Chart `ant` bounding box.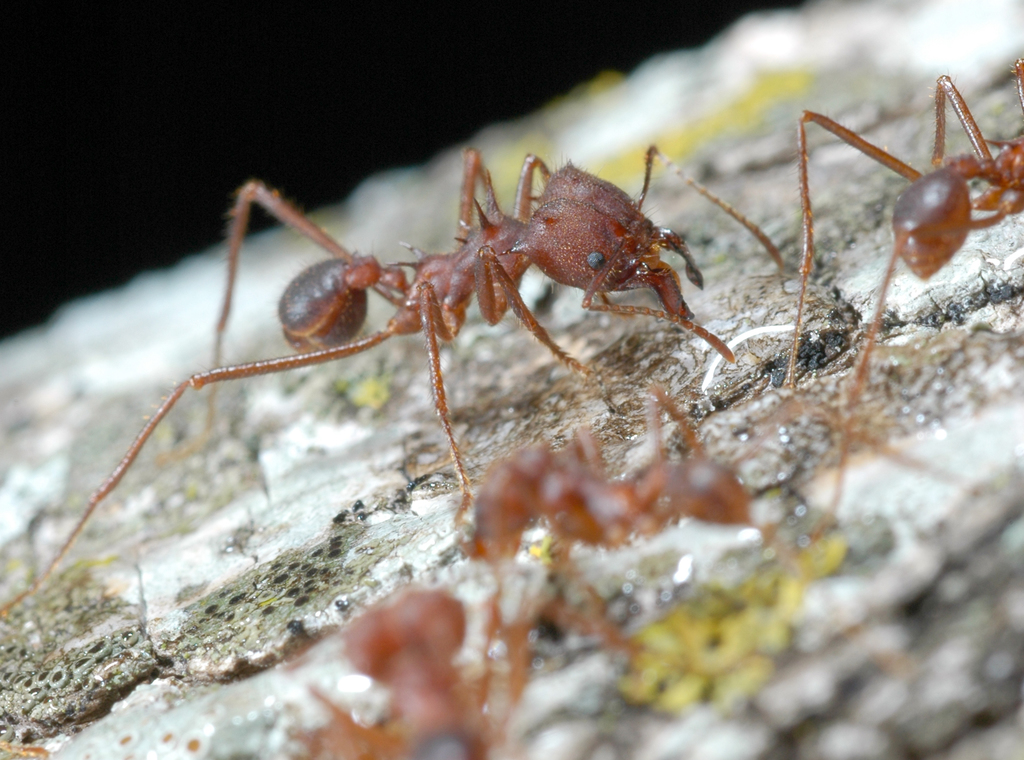
Charted: 0:139:799:616.
